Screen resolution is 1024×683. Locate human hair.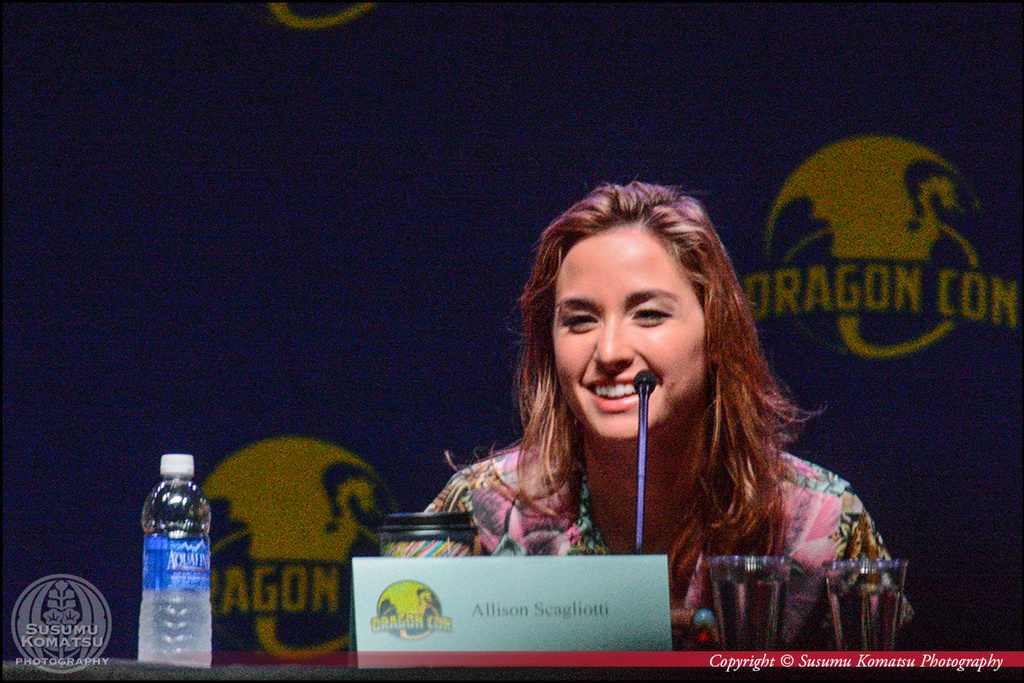
<region>499, 188, 812, 561</region>.
